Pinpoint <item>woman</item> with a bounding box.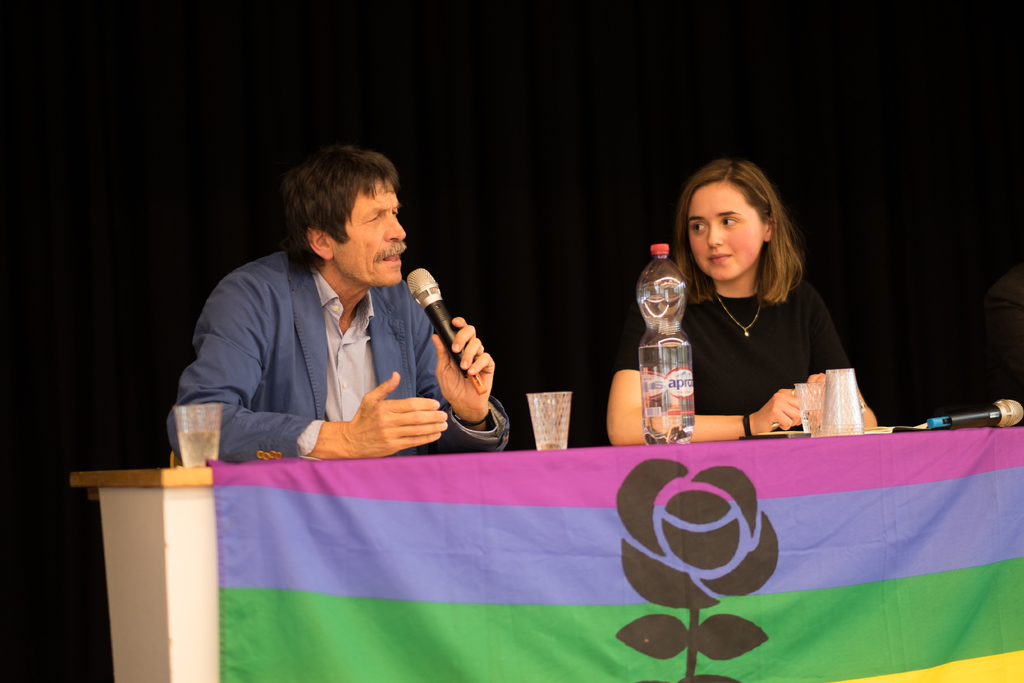
[657, 161, 876, 459].
